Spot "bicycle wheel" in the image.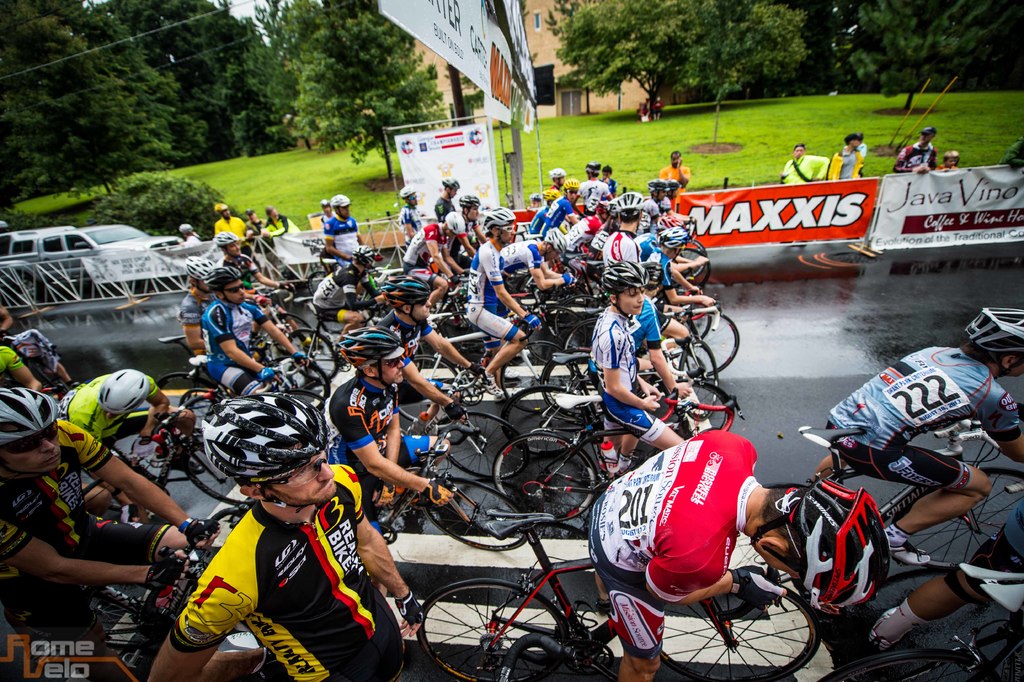
"bicycle wheel" found at (564,318,606,373).
